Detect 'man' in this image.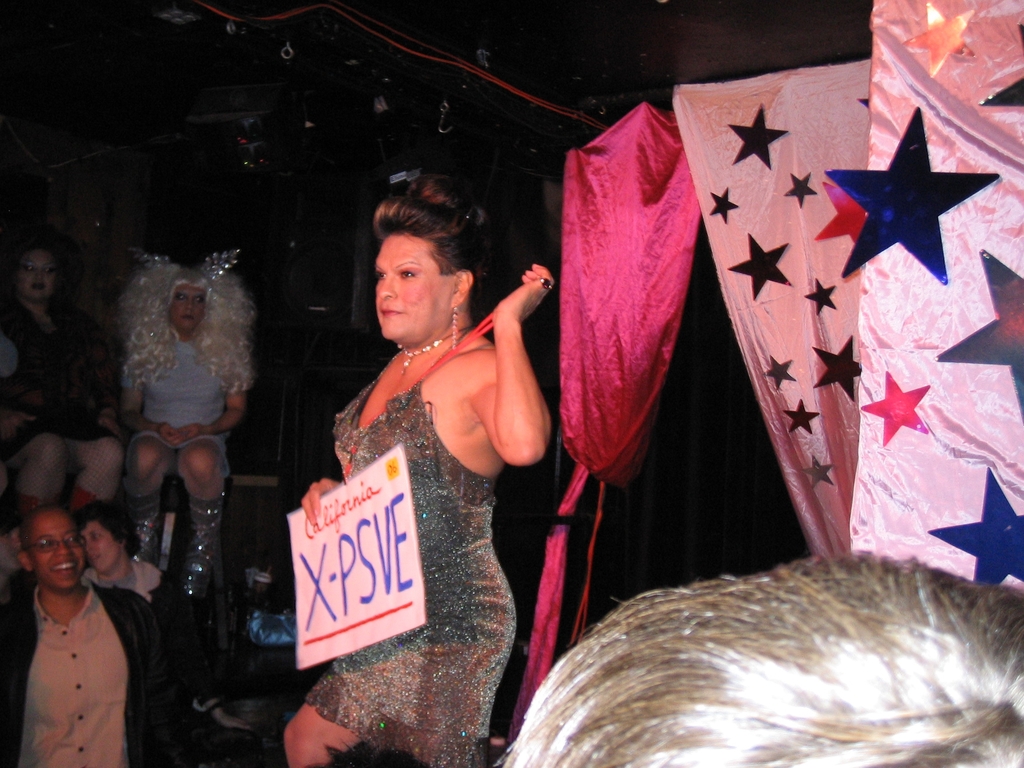
Detection: [4, 494, 162, 753].
